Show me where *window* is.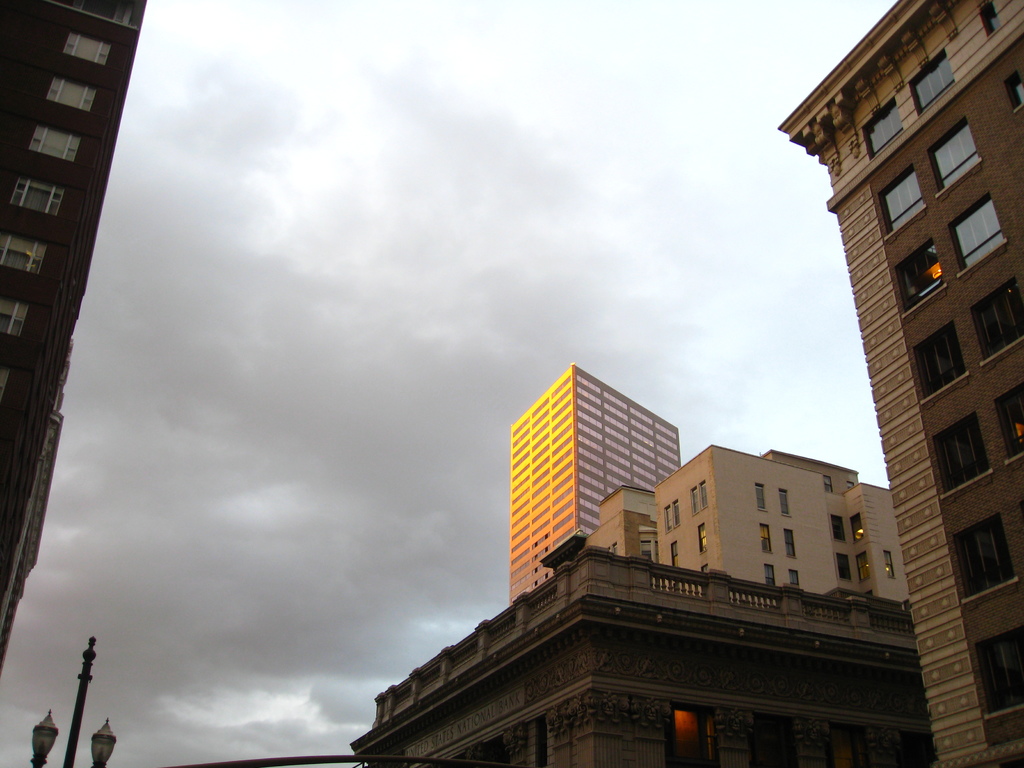
*window* is at {"left": 838, "top": 552, "right": 850, "bottom": 582}.
